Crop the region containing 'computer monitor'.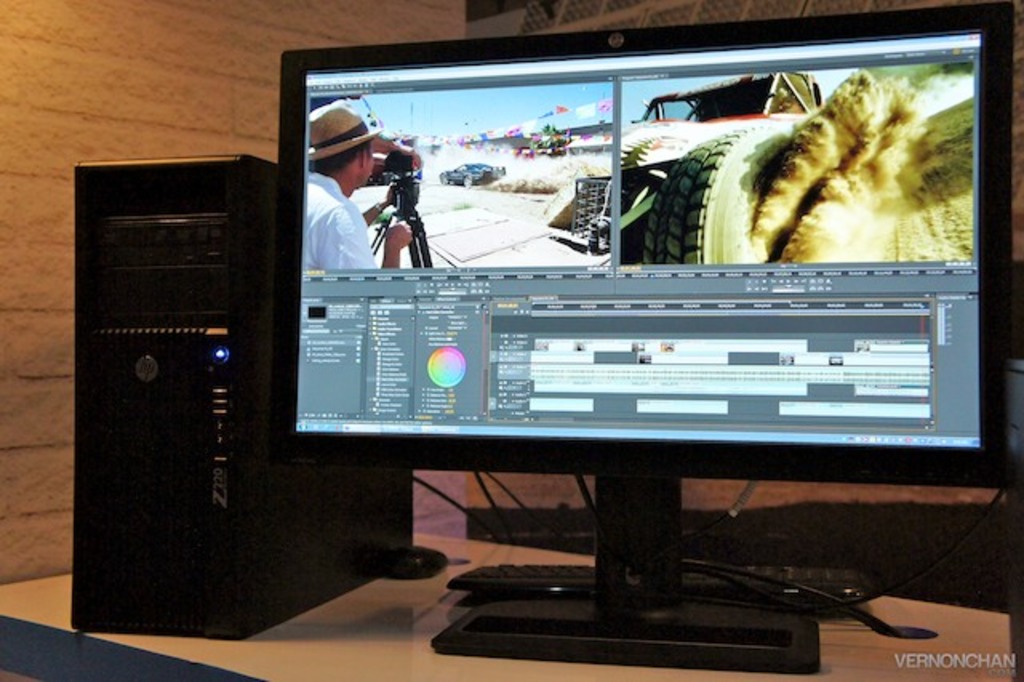
Crop region: pyautogui.locateOnScreen(272, 2, 1008, 669).
